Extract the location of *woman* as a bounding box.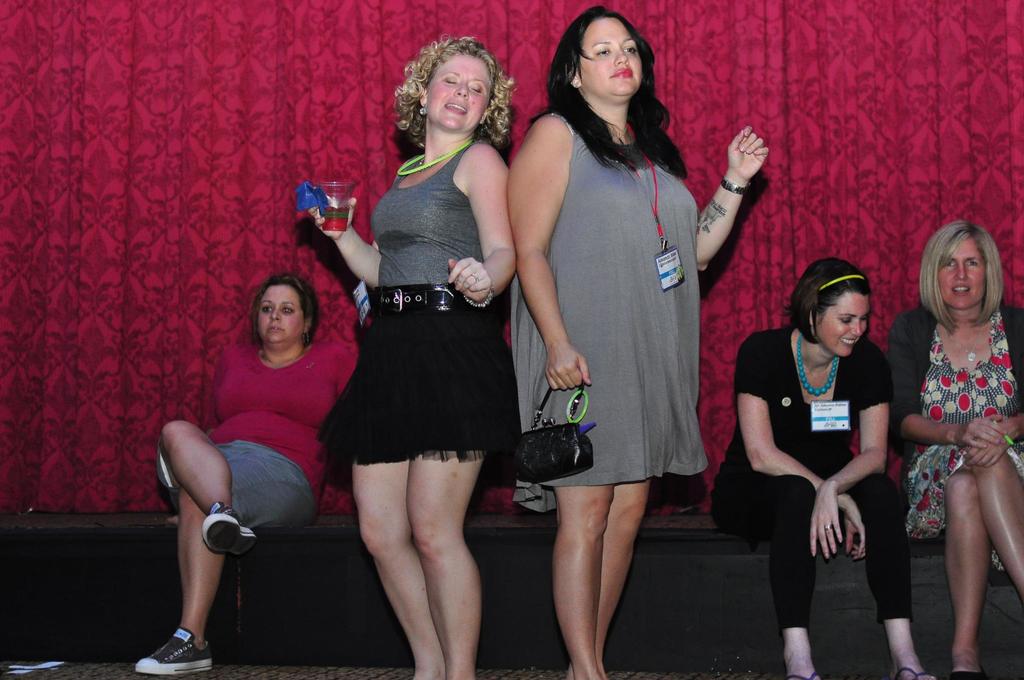
884, 224, 1023, 679.
